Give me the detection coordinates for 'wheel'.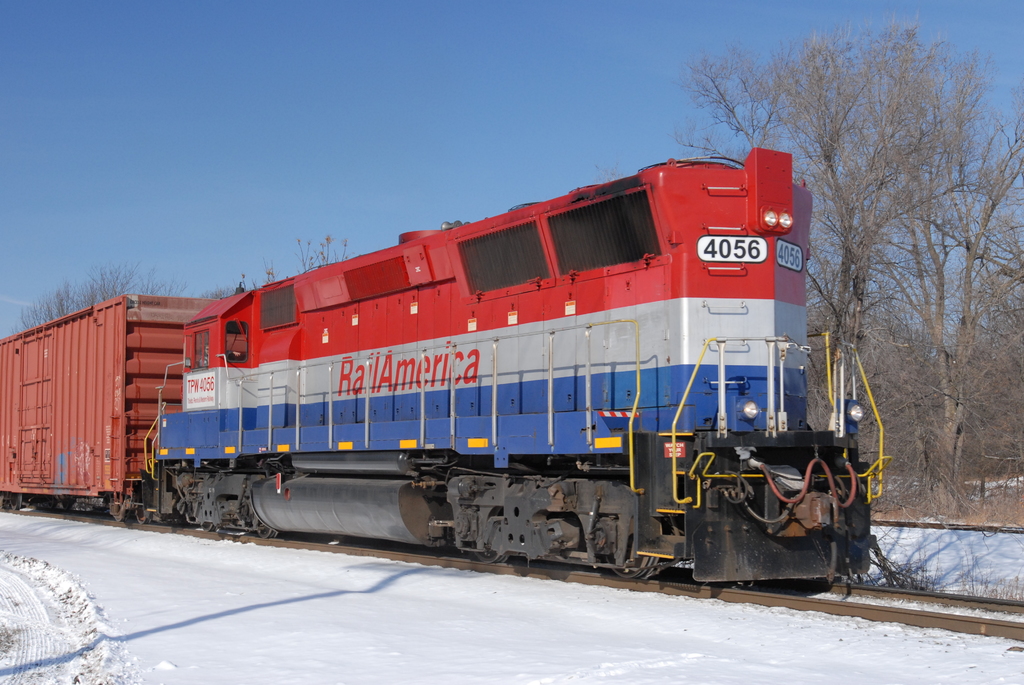
bbox=[63, 496, 75, 512].
